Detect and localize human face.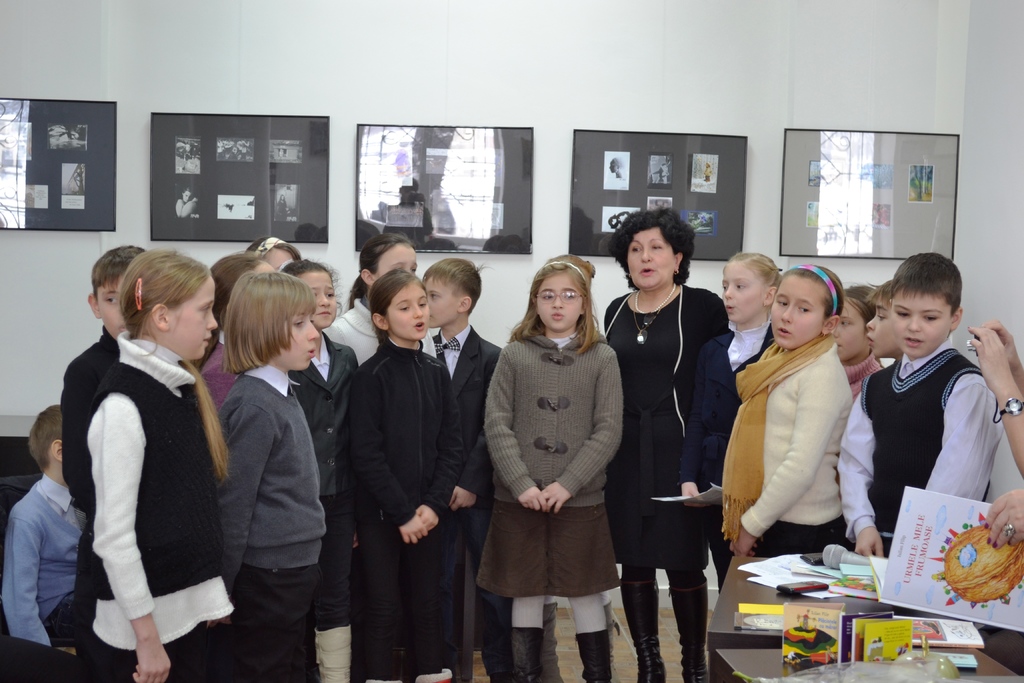
Localized at BBox(893, 294, 951, 357).
